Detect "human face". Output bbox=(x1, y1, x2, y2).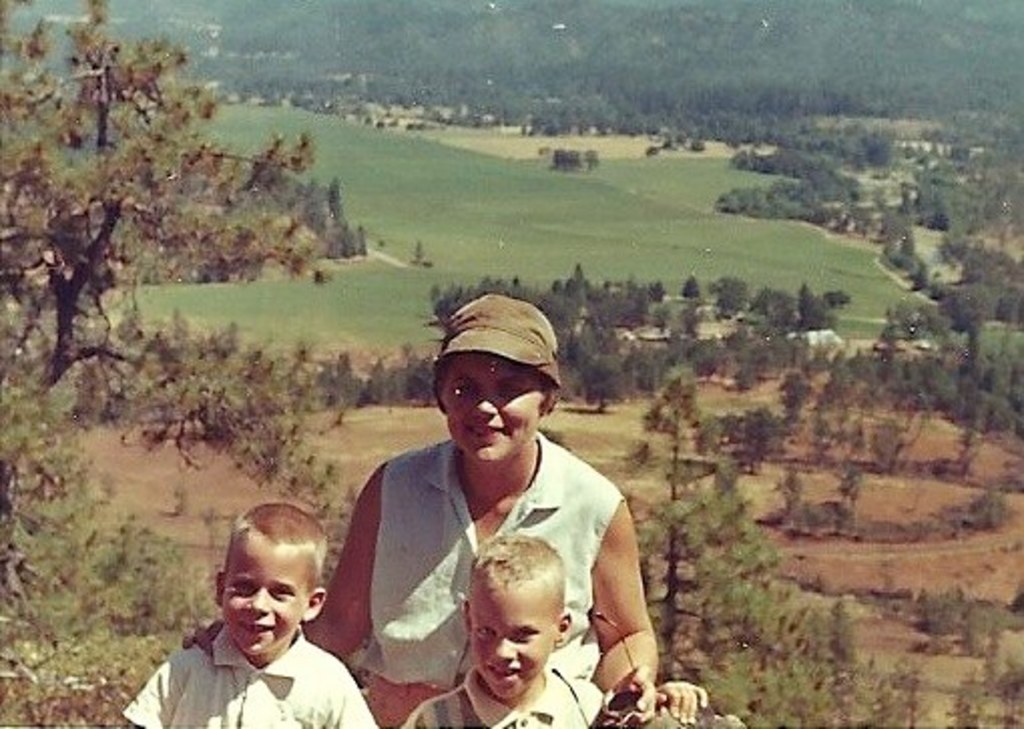
bbox=(217, 528, 313, 659).
